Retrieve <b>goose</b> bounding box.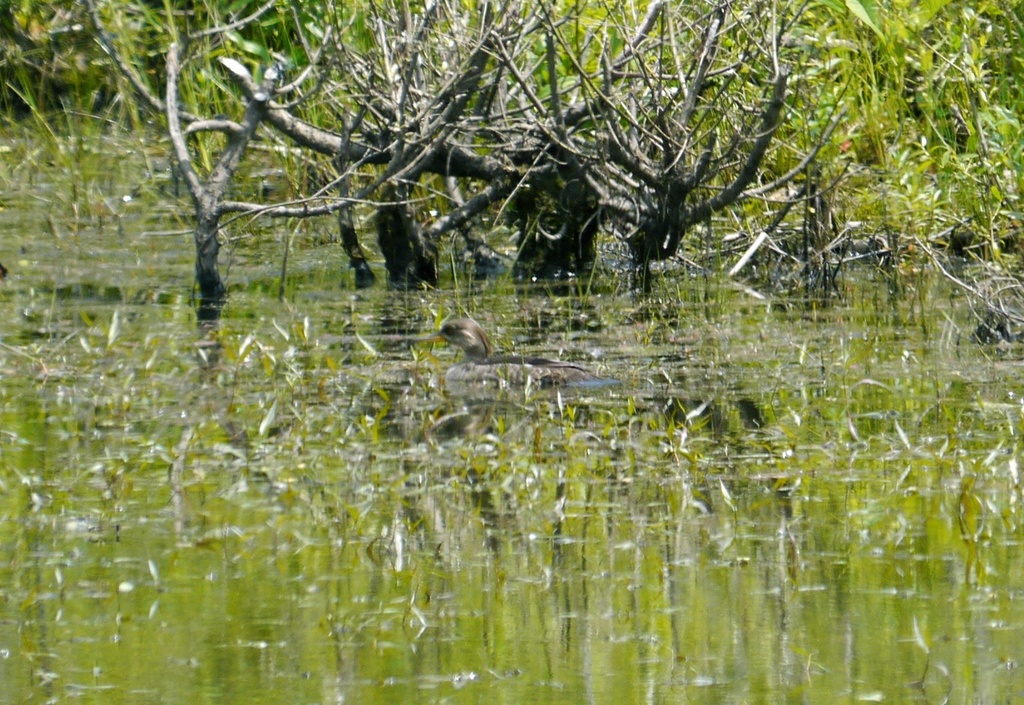
Bounding box: 425:305:516:368.
